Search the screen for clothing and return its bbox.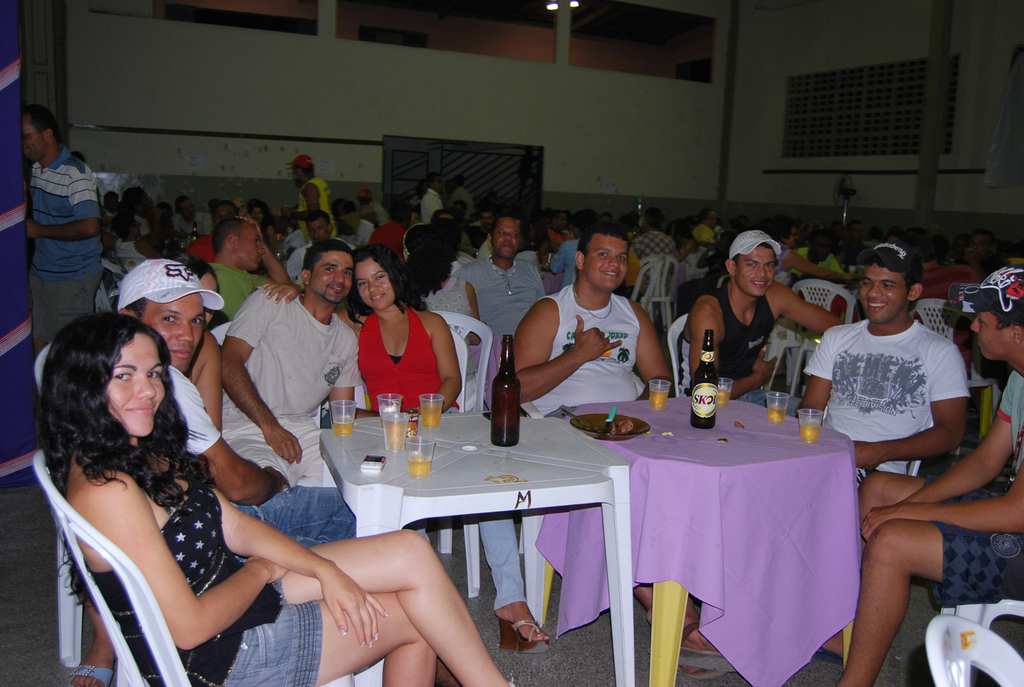
Found: 173, 205, 215, 237.
